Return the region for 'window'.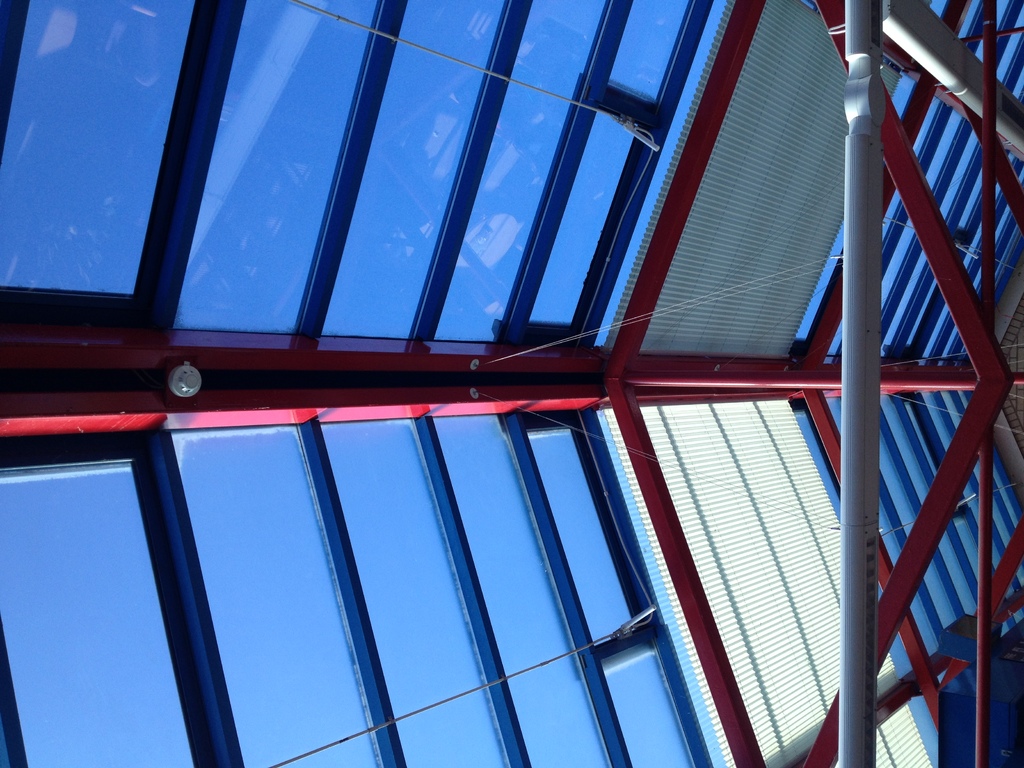
(x1=434, y1=419, x2=607, y2=767).
